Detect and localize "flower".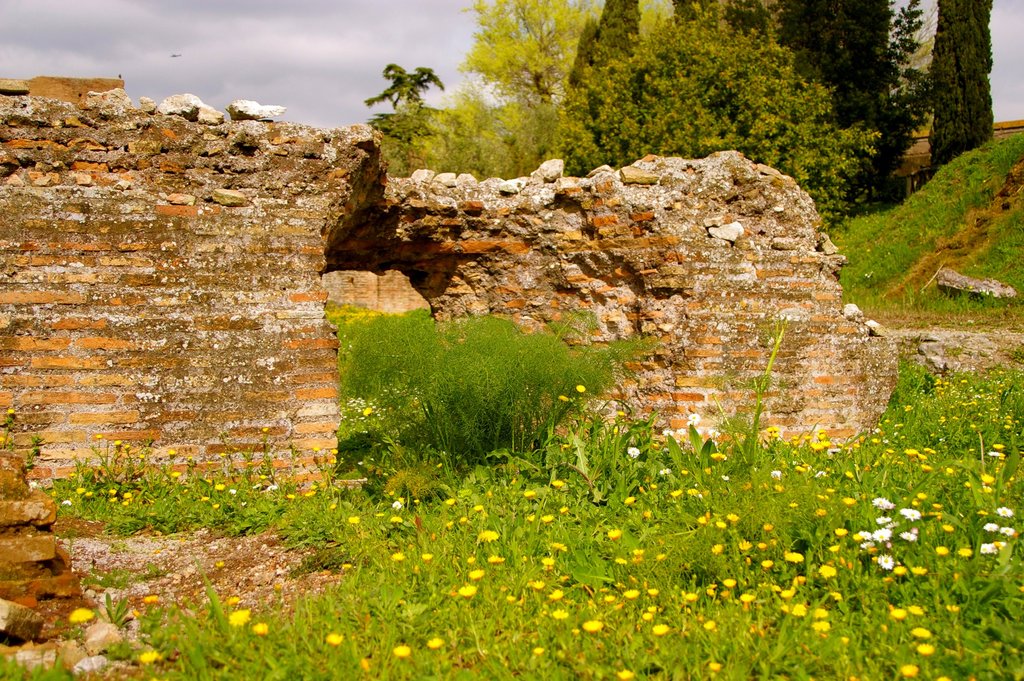
Localized at <region>916, 619, 931, 633</region>.
